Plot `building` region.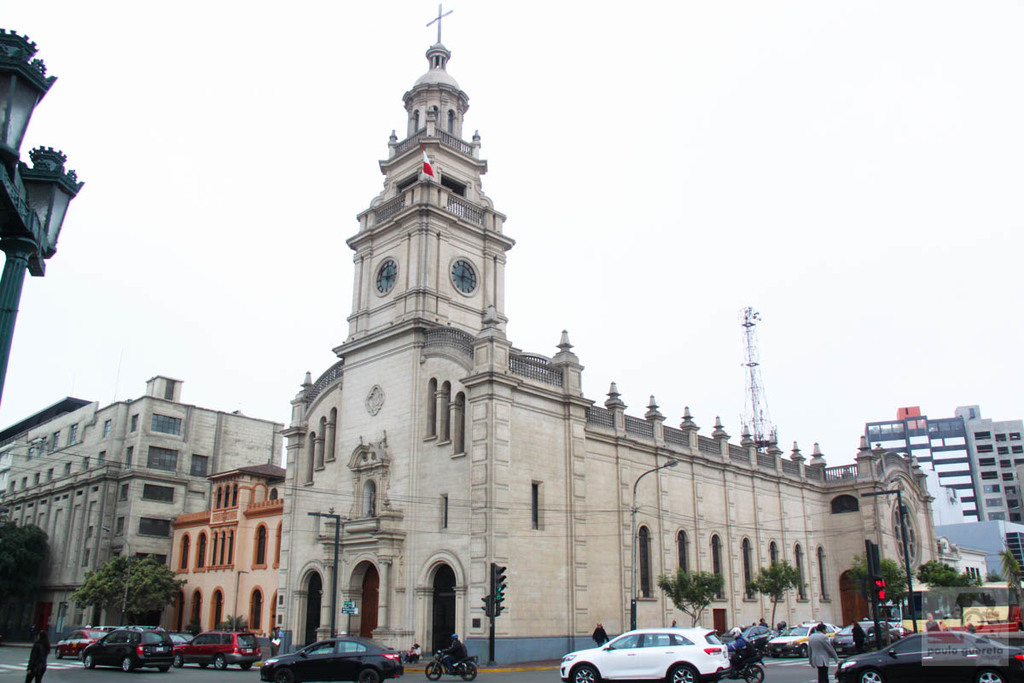
Plotted at box(958, 548, 987, 577).
